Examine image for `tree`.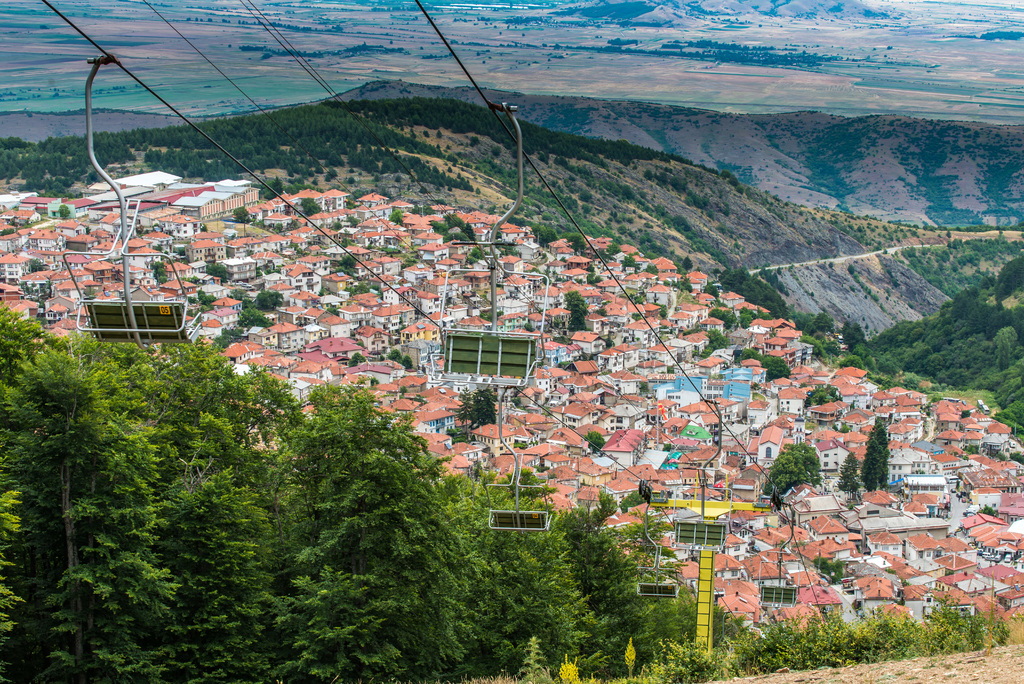
Examination result: 461 398 471 428.
